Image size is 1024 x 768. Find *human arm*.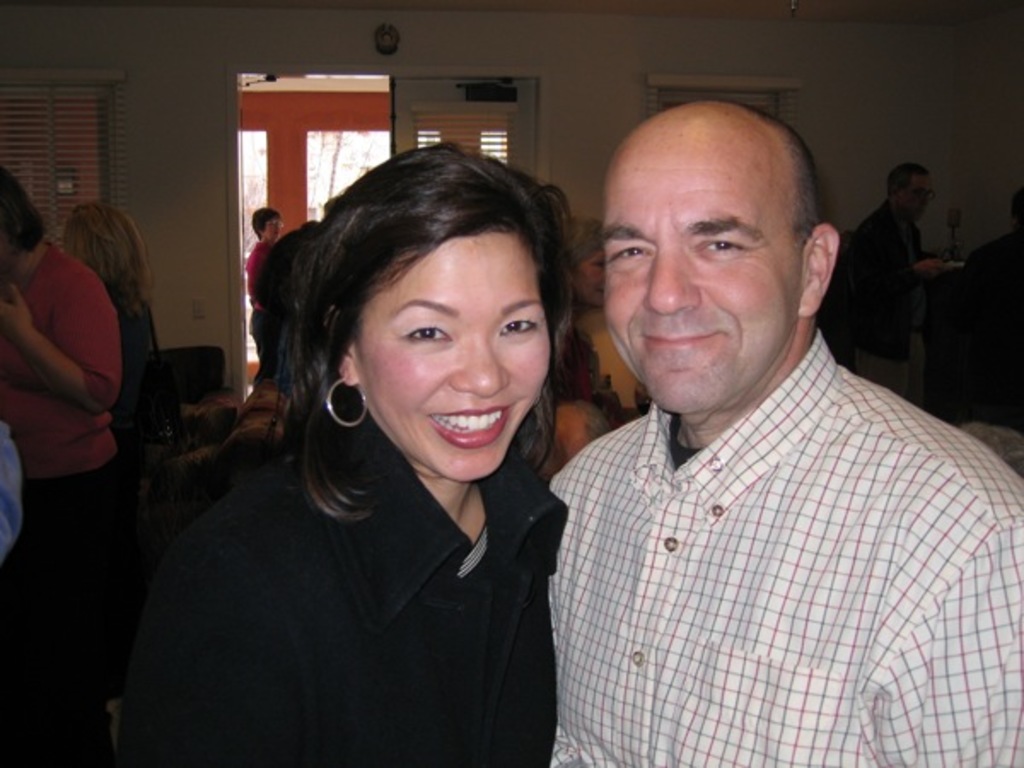
865:474:1022:766.
